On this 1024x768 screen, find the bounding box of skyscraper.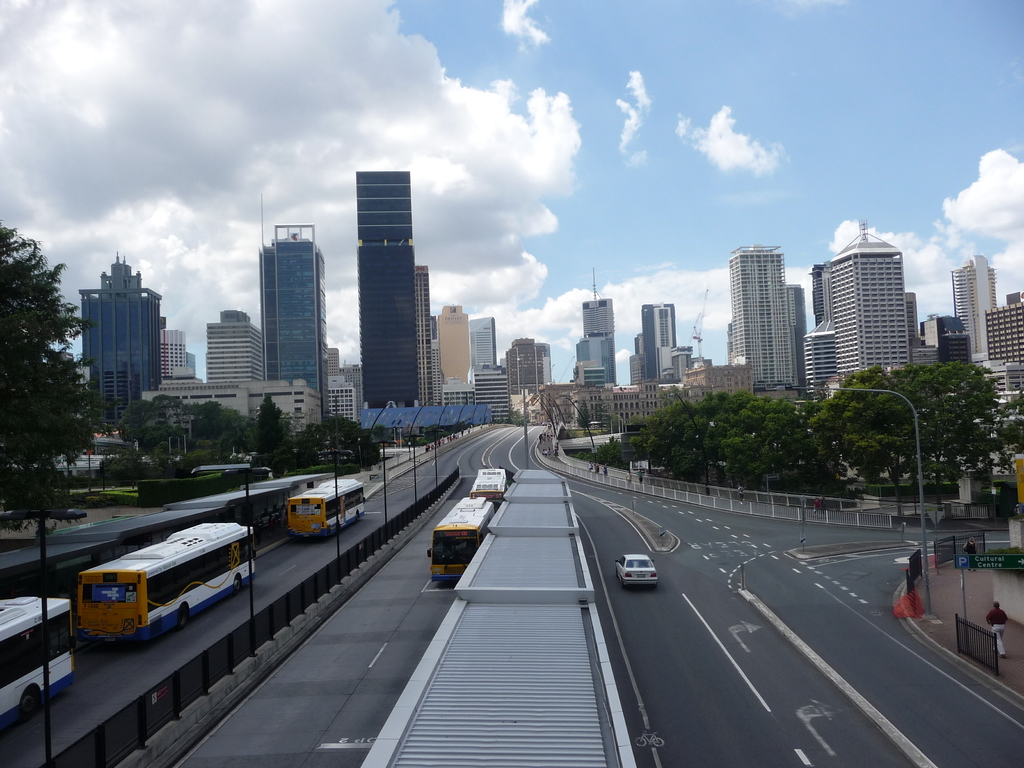
Bounding box: bbox=(721, 236, 806, 388).
